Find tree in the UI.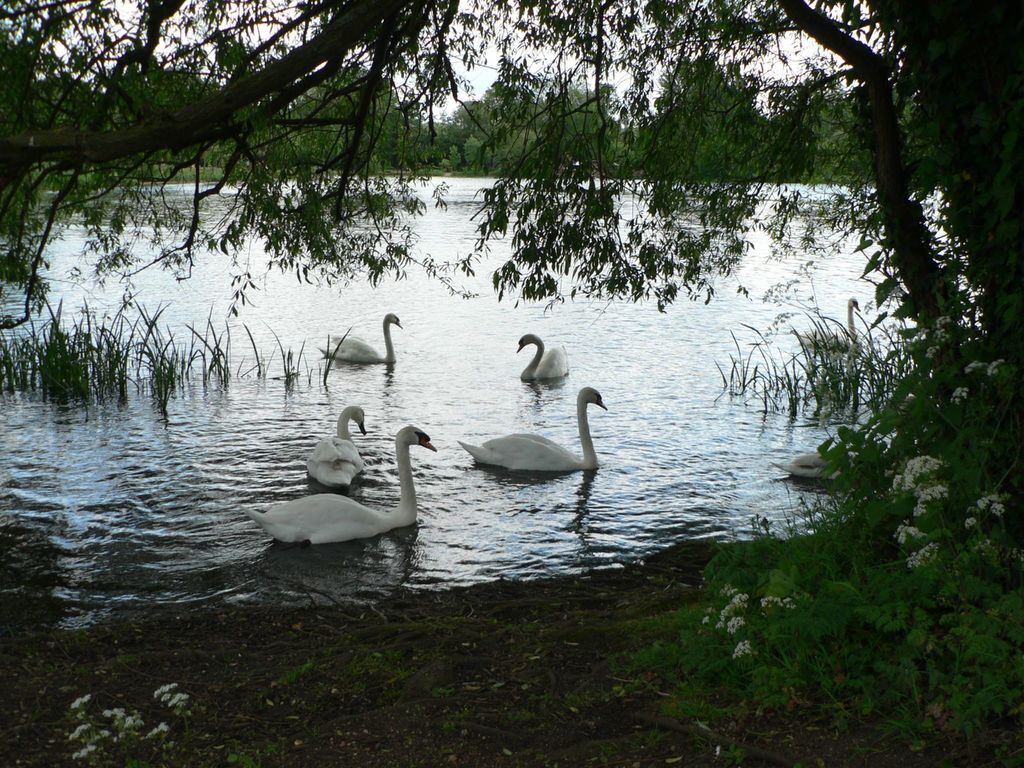
UI element at detection(15, 24, 1008, 596).
